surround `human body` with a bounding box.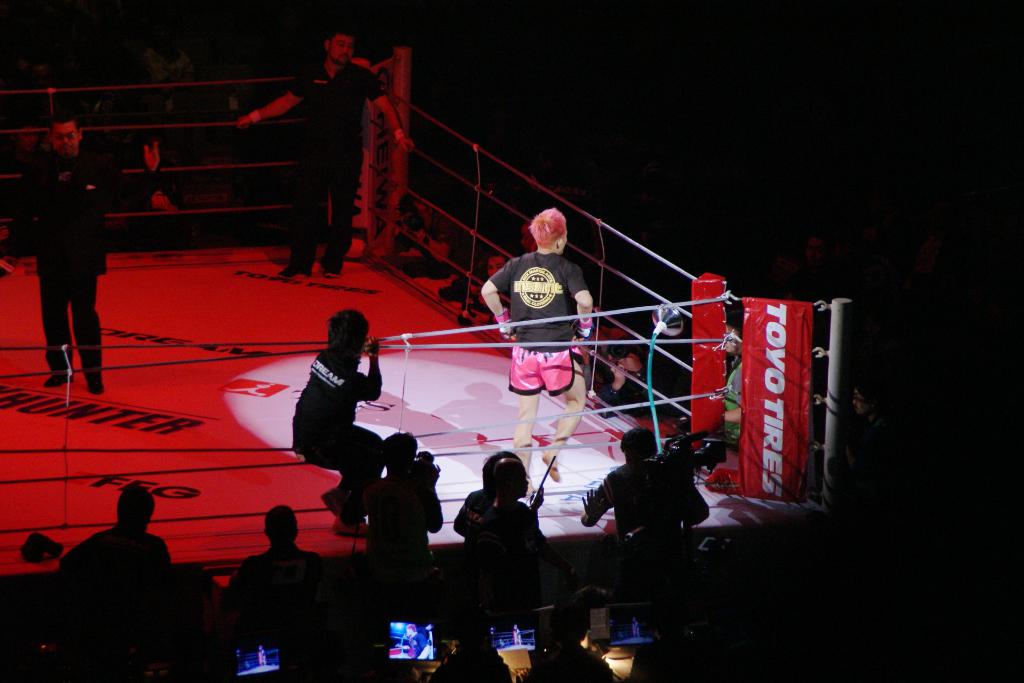
479:502:557:605.
